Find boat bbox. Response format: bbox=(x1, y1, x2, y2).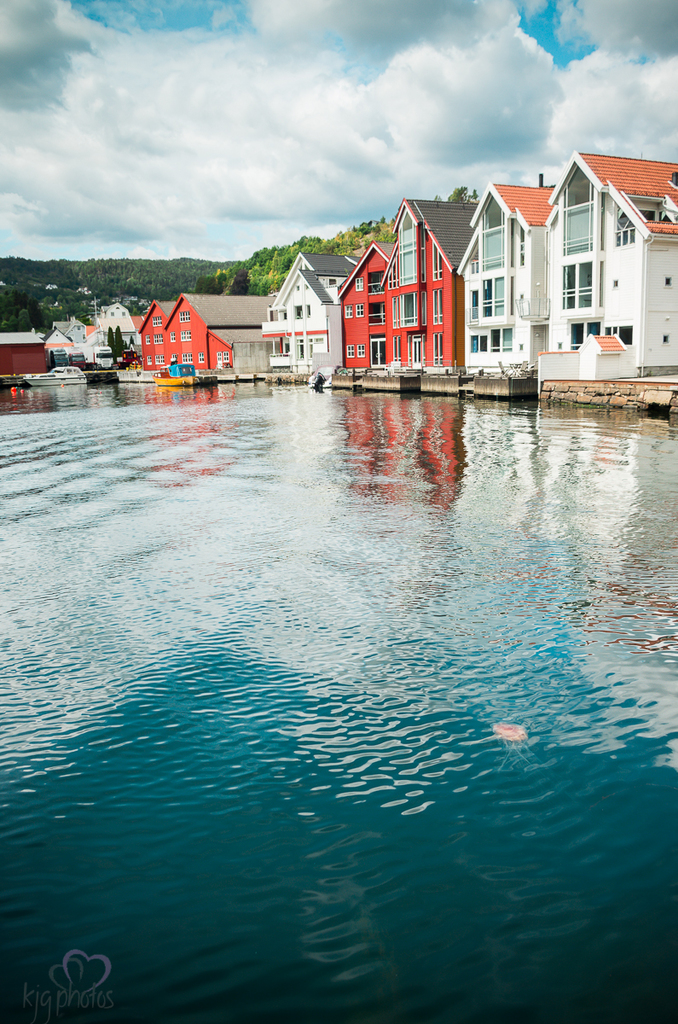
bbox=(145, 358, 223, 392).
